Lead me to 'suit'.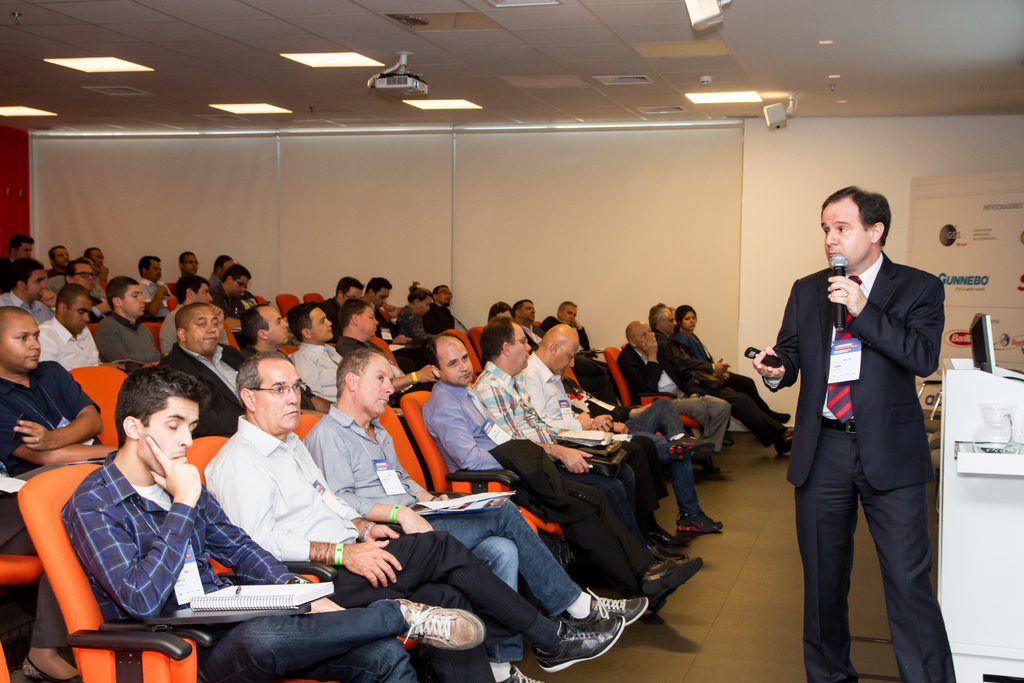
Lead to [771,252,948,677].
